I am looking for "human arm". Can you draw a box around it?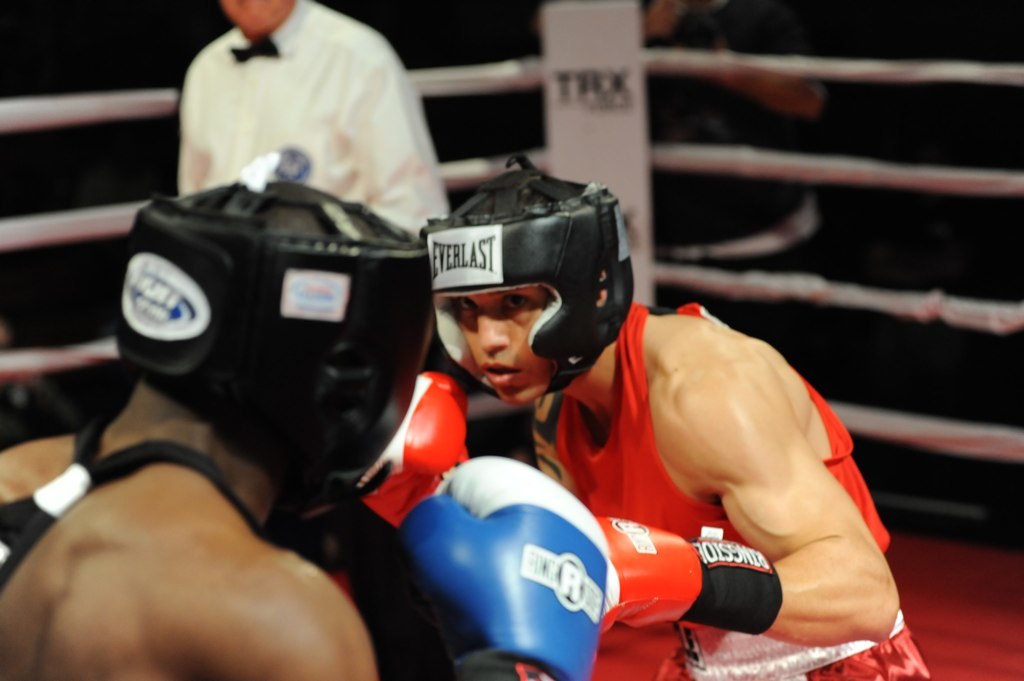
Sure, the bounding box is <region>612, 326, 904, 652</region>.
